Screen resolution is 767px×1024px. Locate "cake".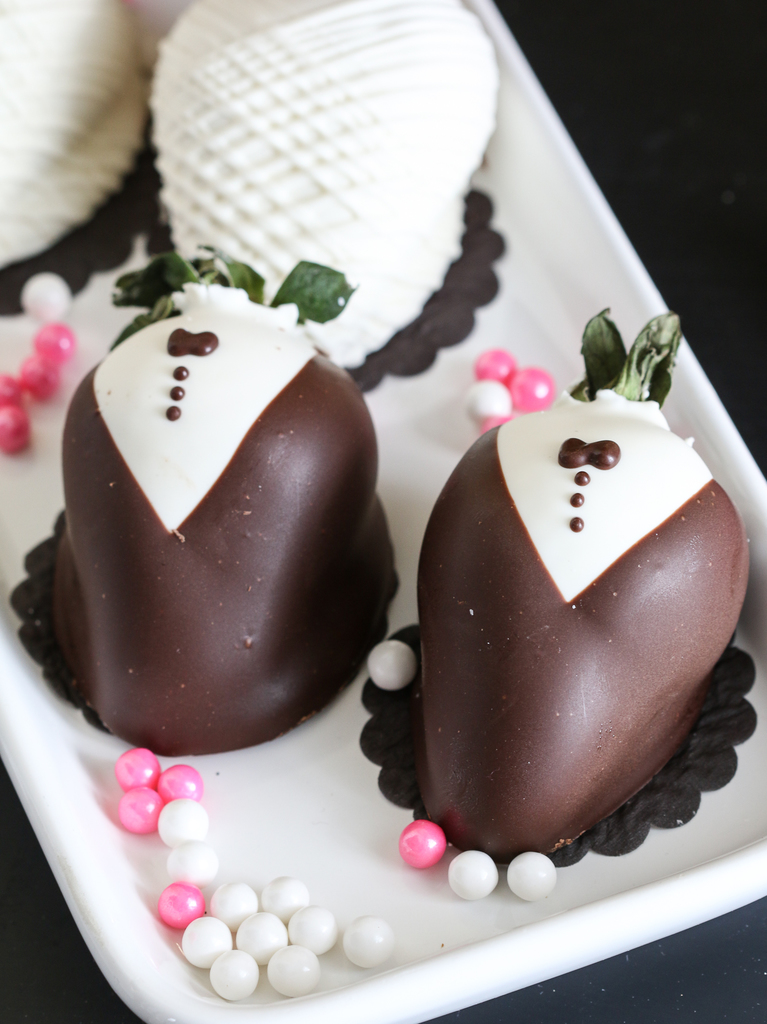
BBox(12, 252, 395, 756).
